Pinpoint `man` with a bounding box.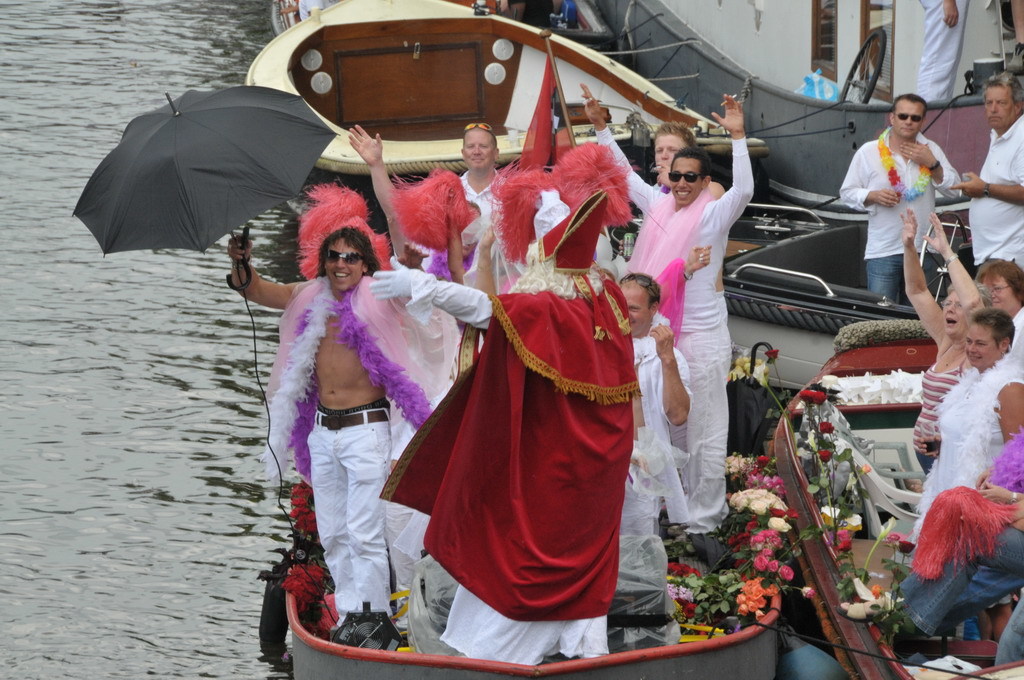
region(457, 123, 510, 216).
